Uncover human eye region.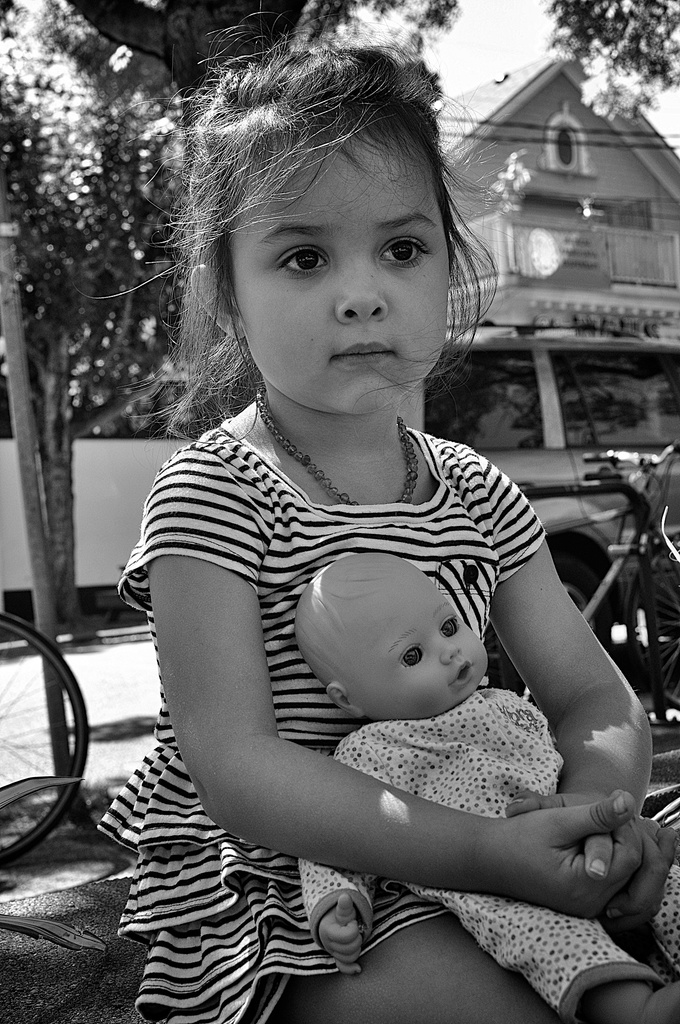
Uncovered: [x1=271, y1=236, x2=330, y2=288].
